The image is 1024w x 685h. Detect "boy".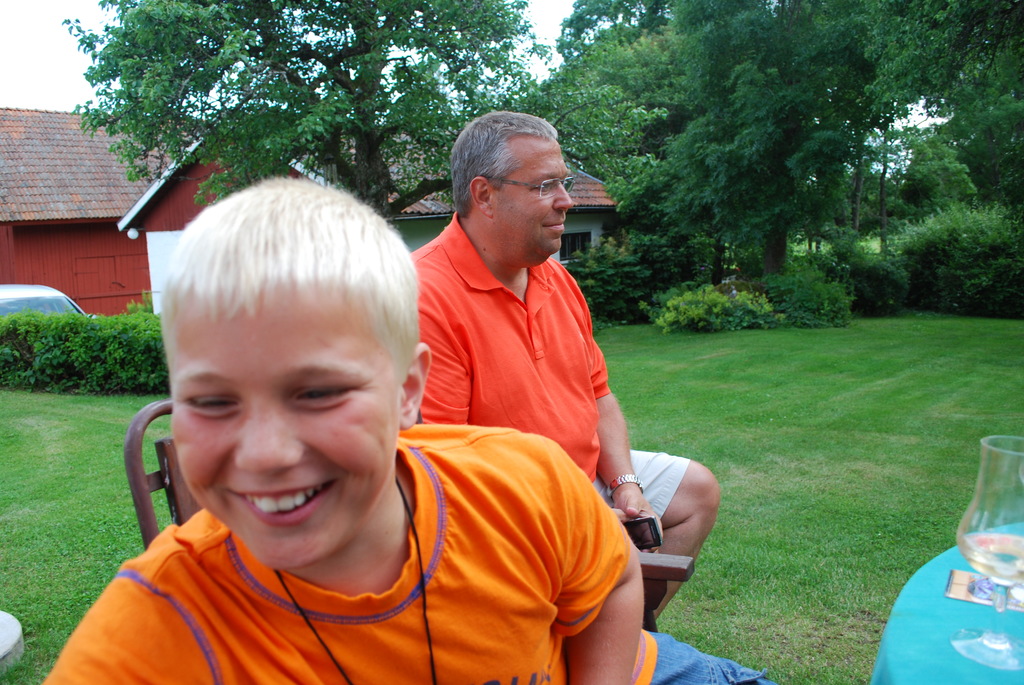
Detection: 42/183/769/684.
